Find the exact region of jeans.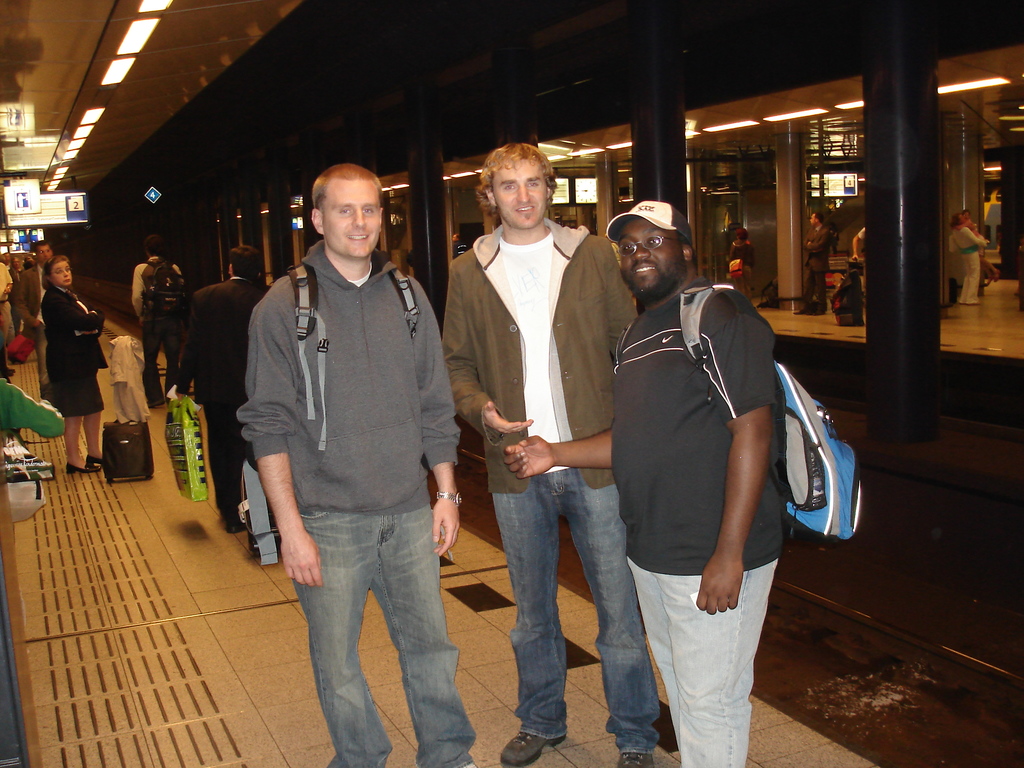
Exact region: bbox(291, 509, 477, 767).
